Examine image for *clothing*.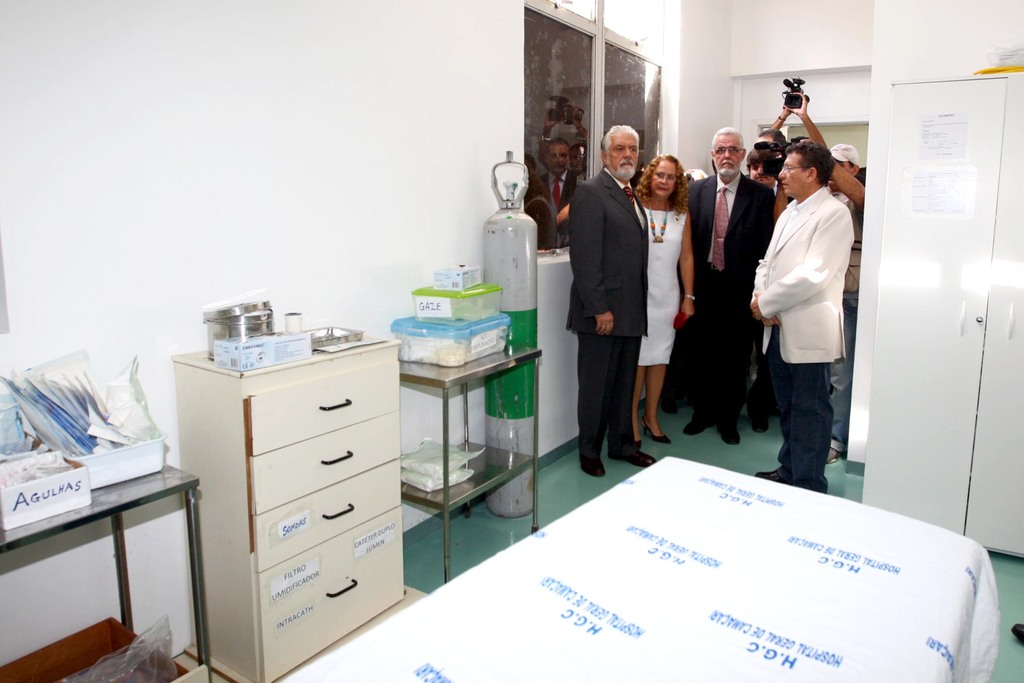
Examination result: [left=636, top=205, right=689, bottom=360].
